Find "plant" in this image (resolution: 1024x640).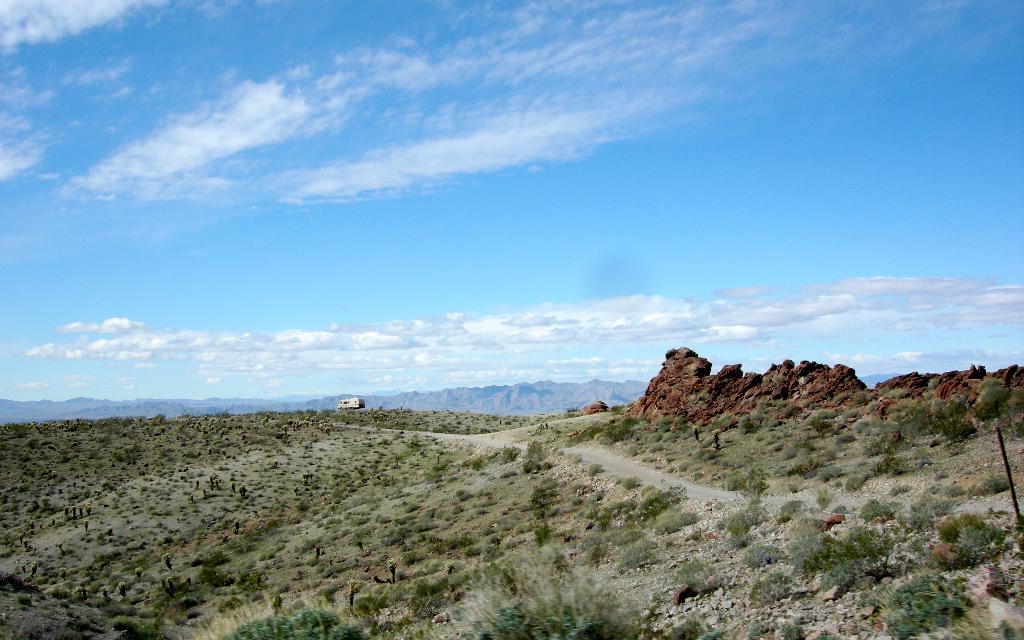
[588,461,604,476].
